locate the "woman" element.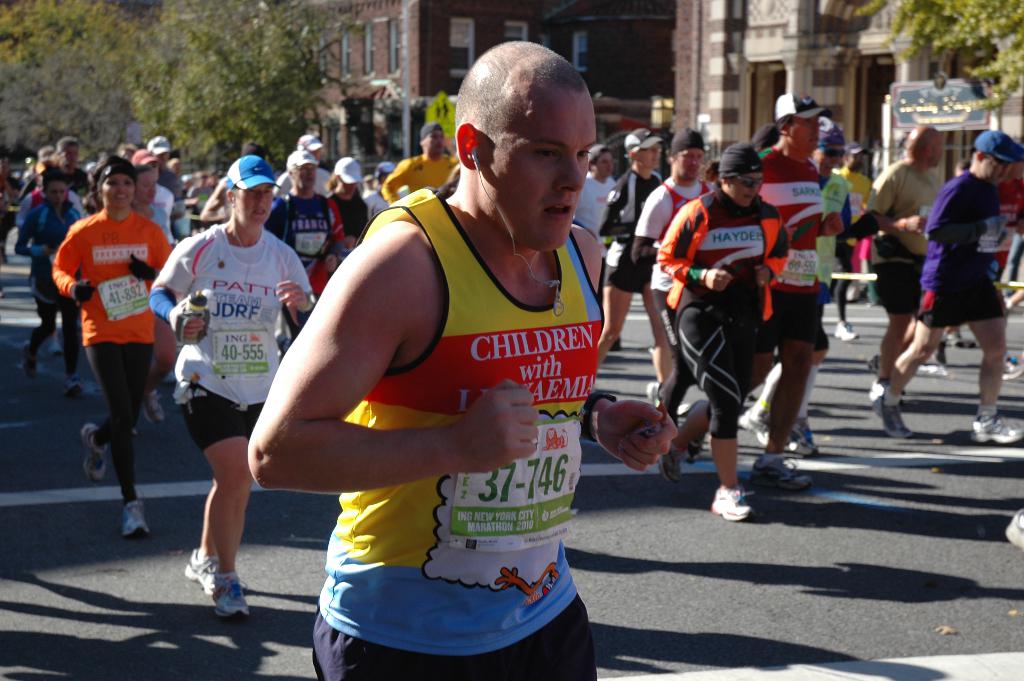
Element bbox: 132/170/173/308.
